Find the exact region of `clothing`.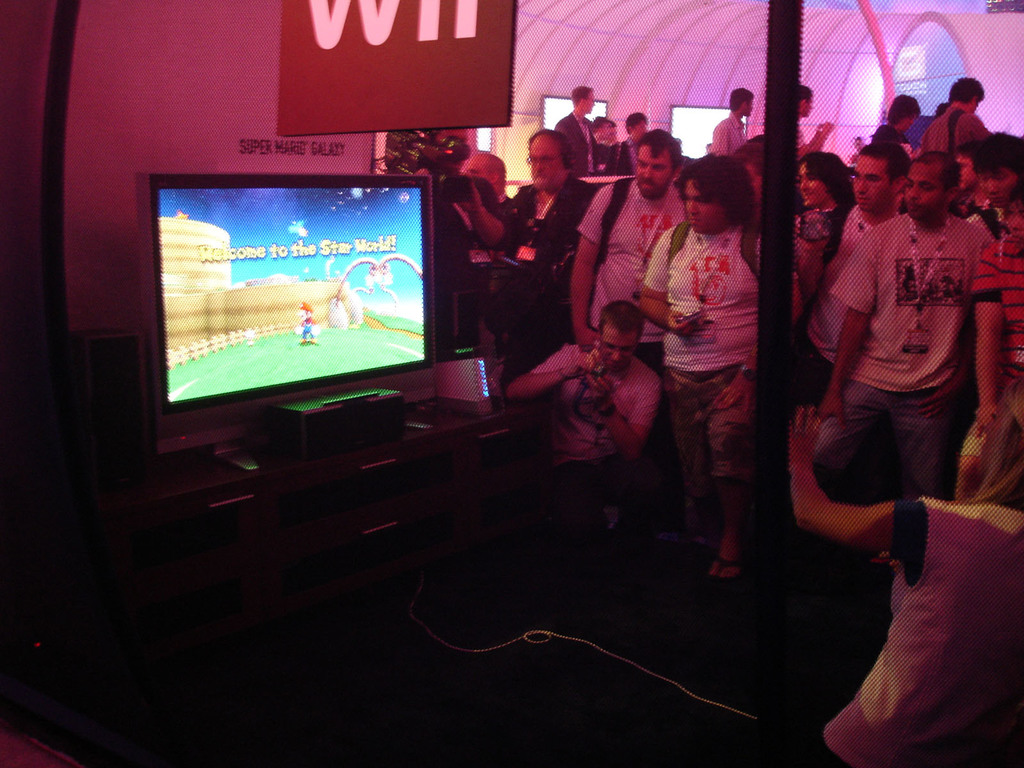
Exact region: [x1=512, y1=183, x2=588, y2=271].
